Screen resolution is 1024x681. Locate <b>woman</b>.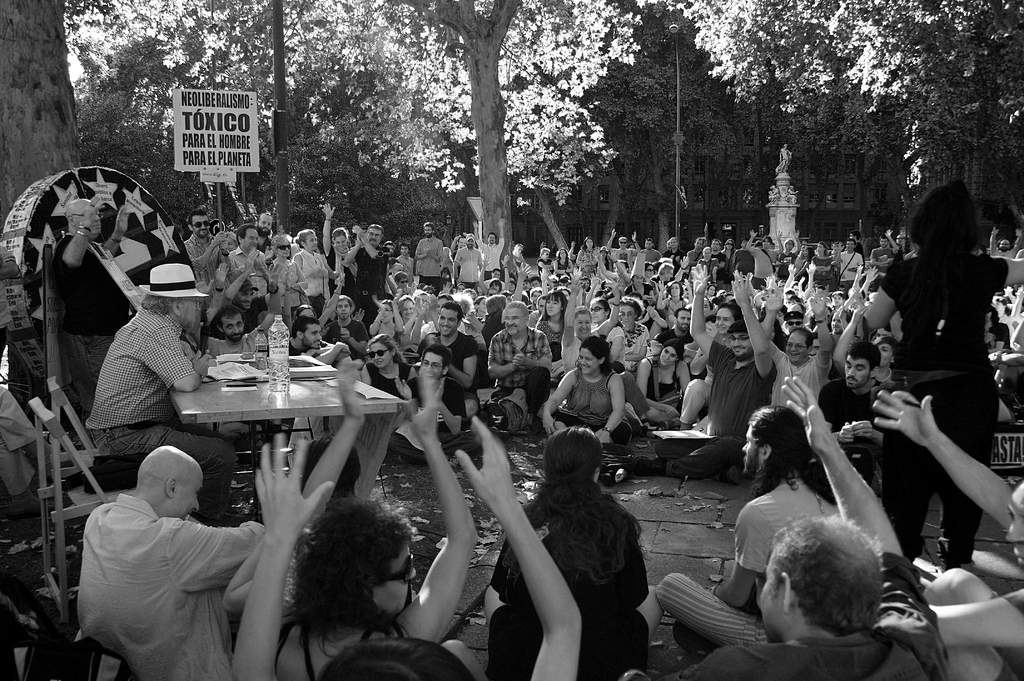
bbox=(575, 234, 597, 296).
